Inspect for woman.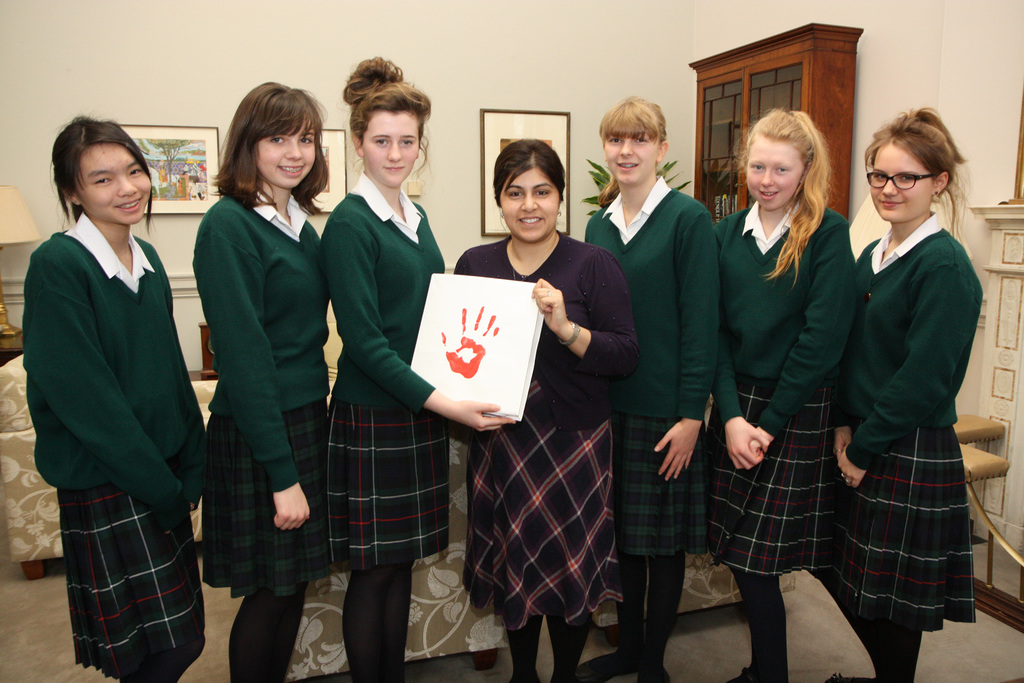
Inspection: [798, 103, 984, 682].
